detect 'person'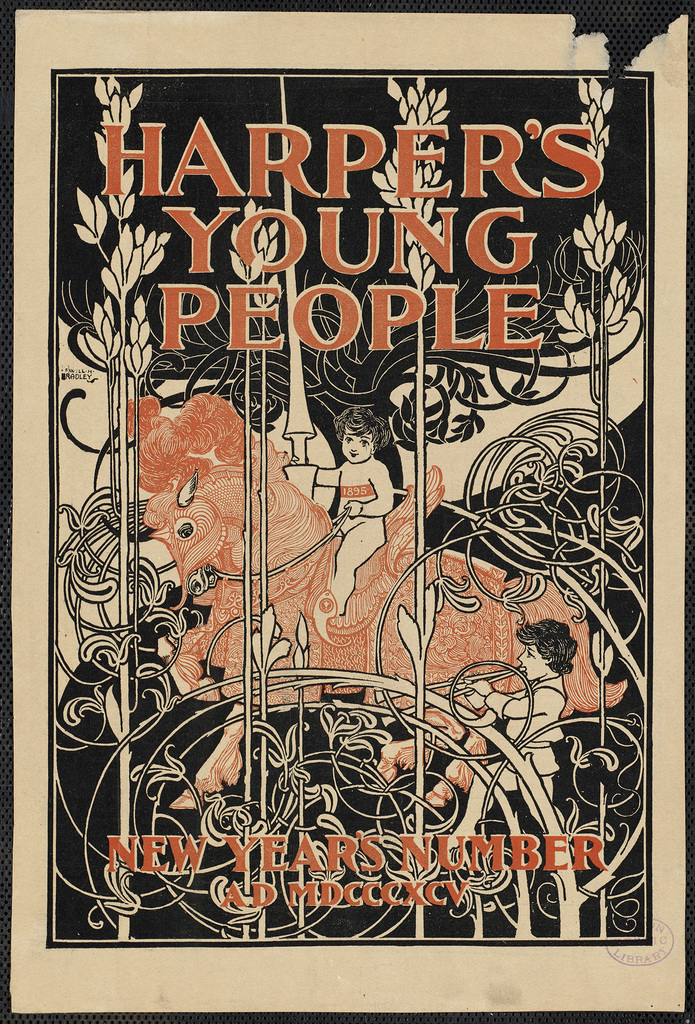
select_region(449, 617, 579, 850)
